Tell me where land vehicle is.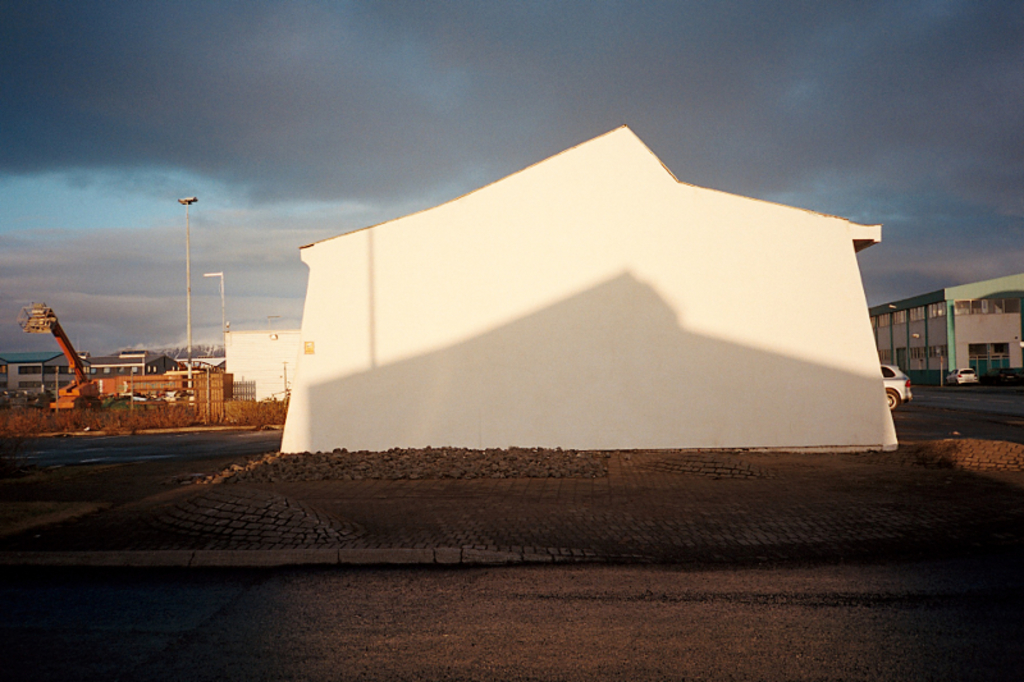
land vehicle is at box(23, 294, 114, 411).
